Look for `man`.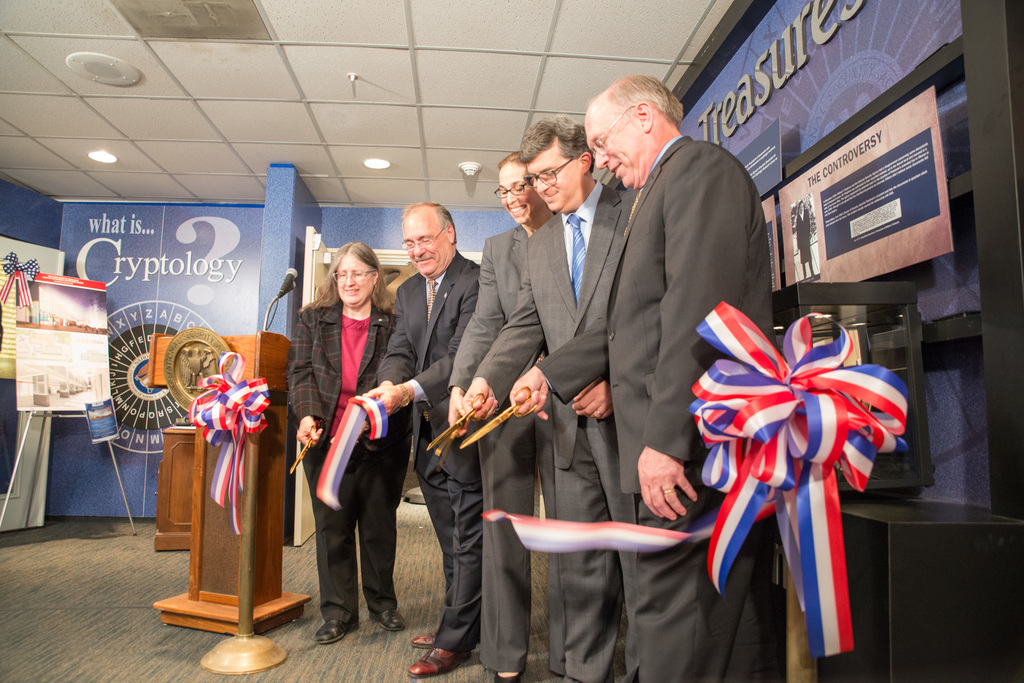
Found: {"x1": 335, "y1": 195, "x2": 488, "y2": 682}.
